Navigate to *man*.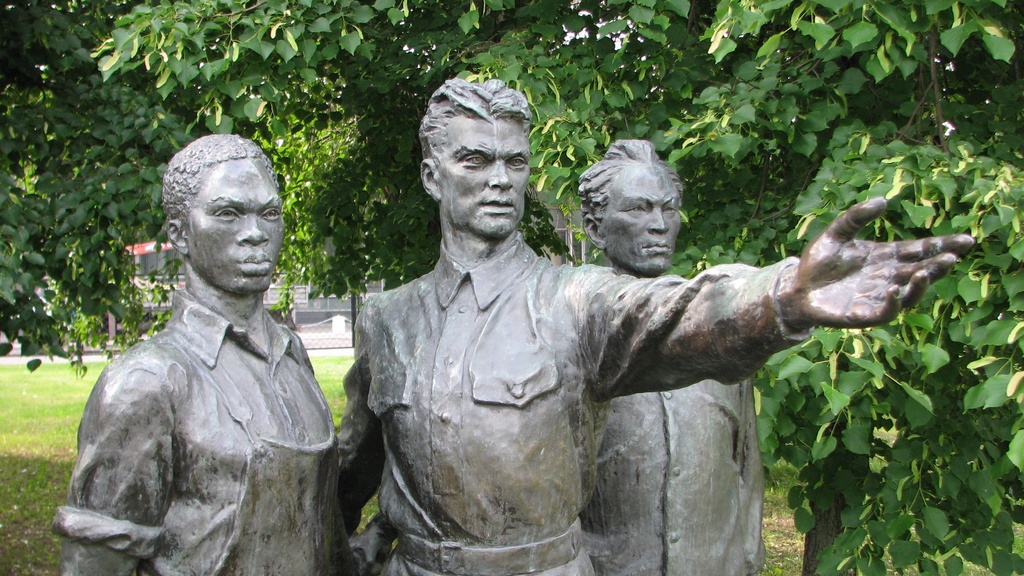
Navigation target: box(312, 96, 944, 563).
